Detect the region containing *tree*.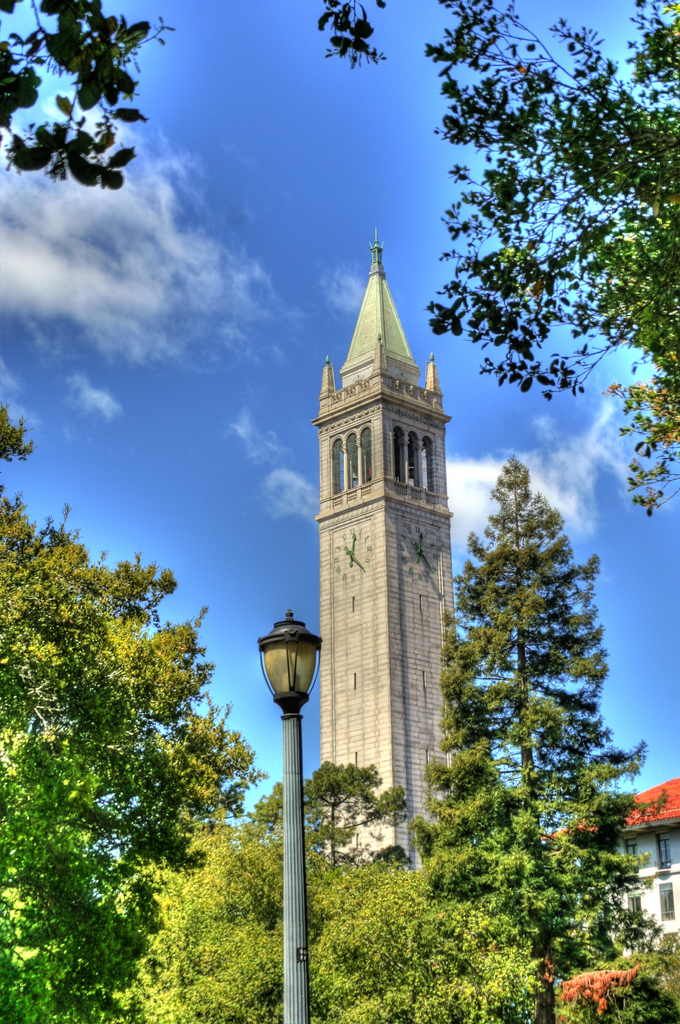
(left=0, top=387, right=269, bottom=1023).
